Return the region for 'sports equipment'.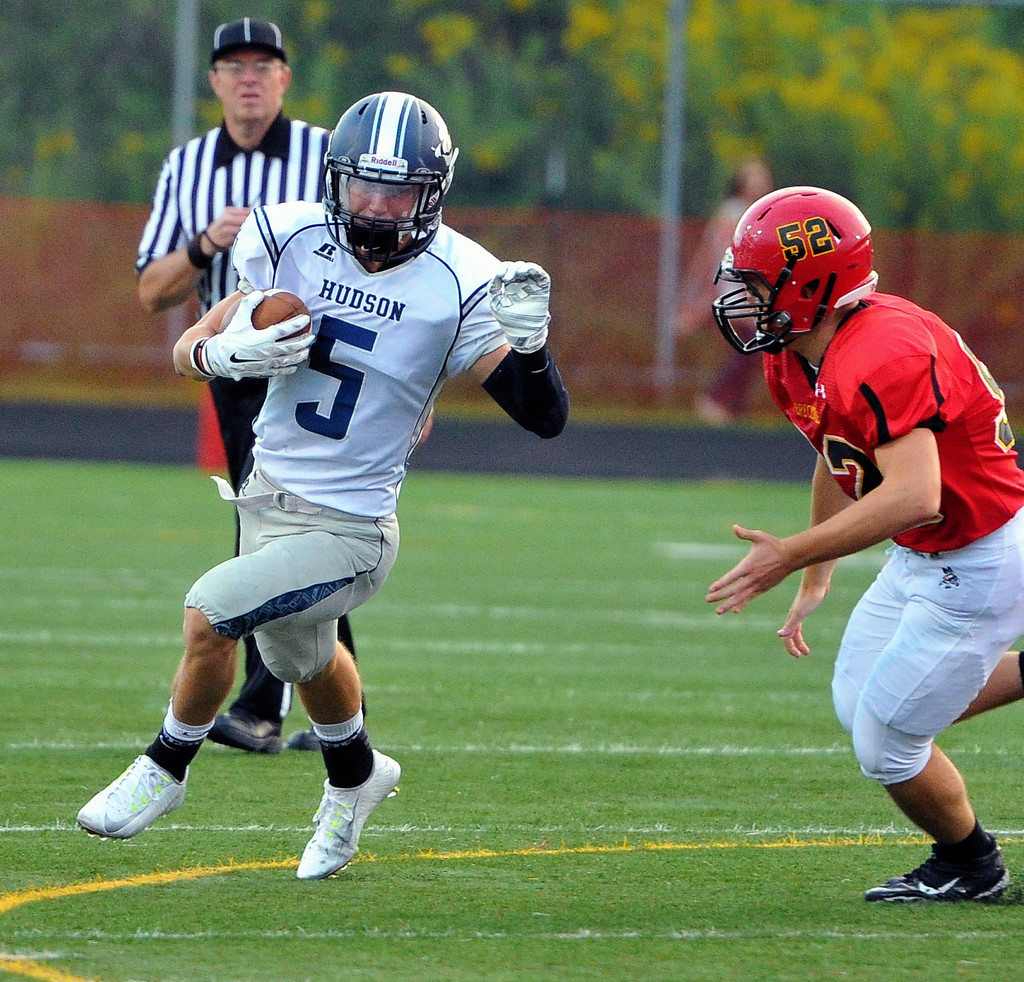
326,90,461,255.
